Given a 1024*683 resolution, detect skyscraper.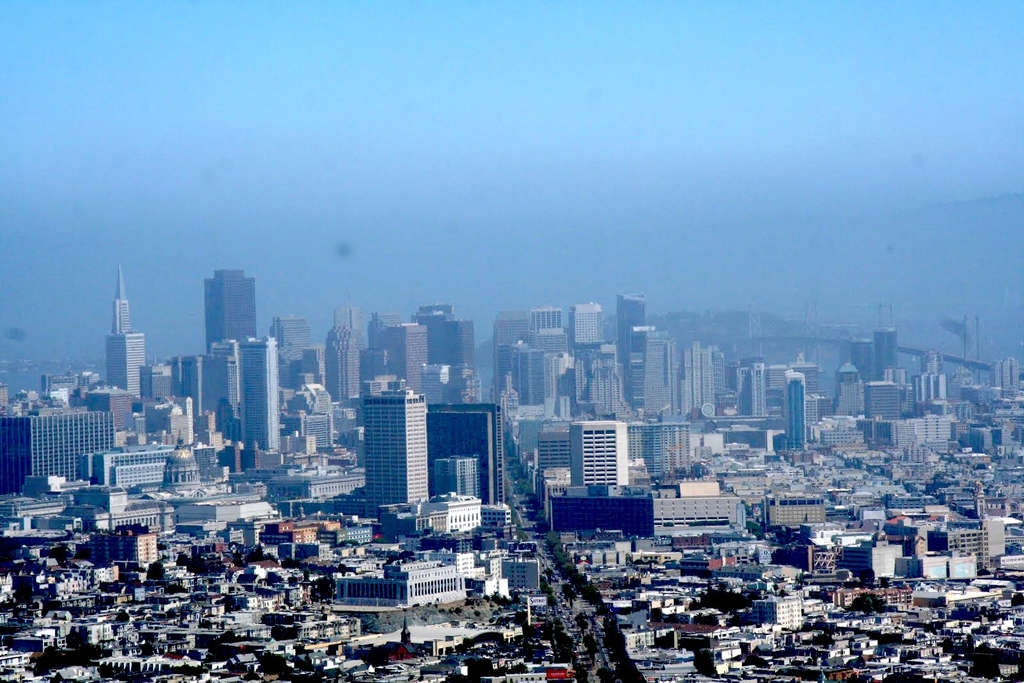
[0,418,116,493].
